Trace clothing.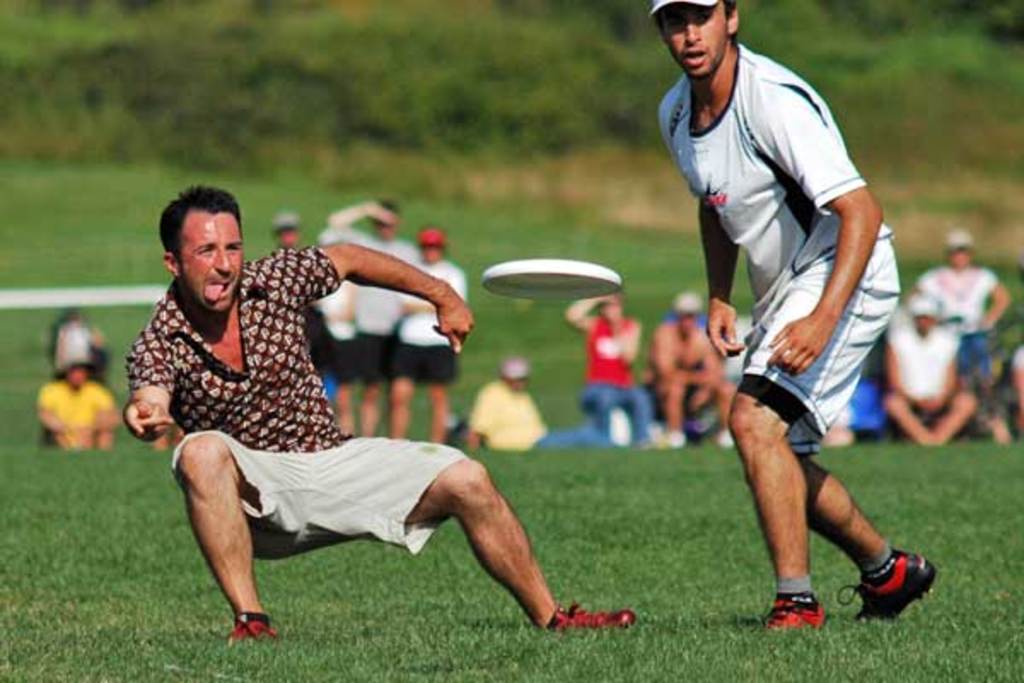
Traced to <bbox>891, 326, 959, 425</bbox>.
